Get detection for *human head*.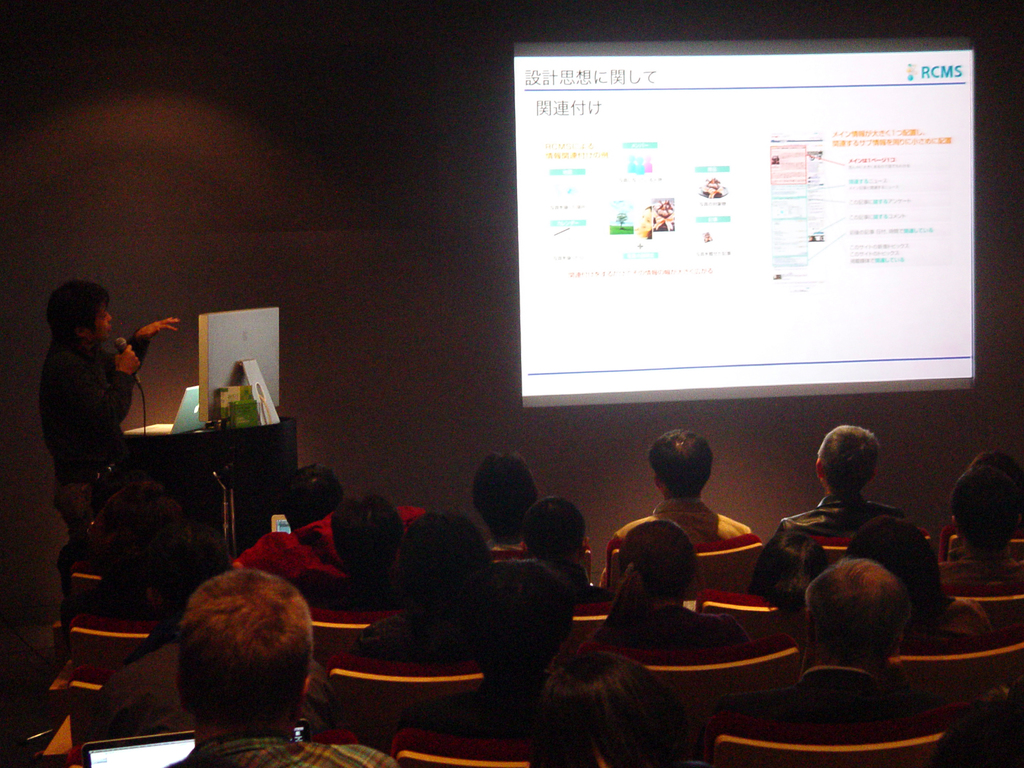
Detection: 797, 557, 912, 668.
